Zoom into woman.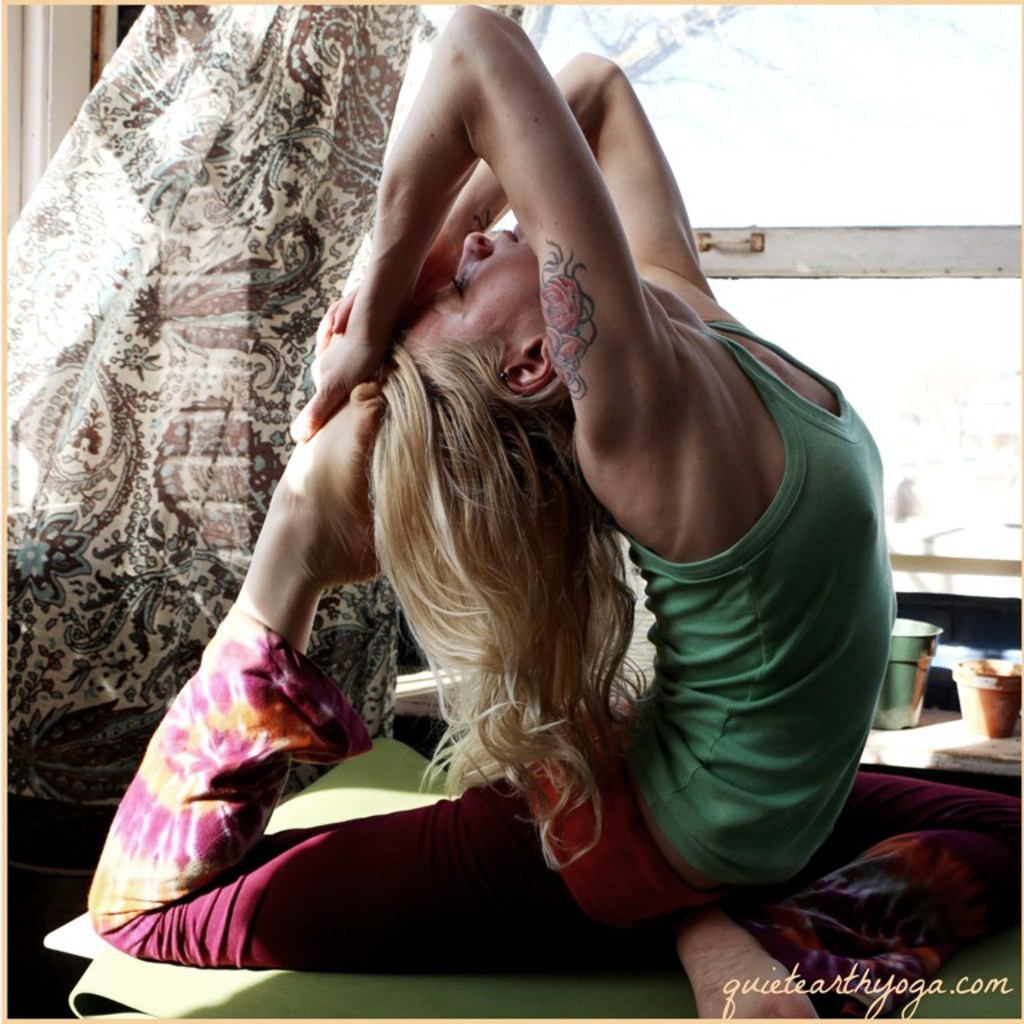
Zoom target: <box>107,0,893,1021</box>.
